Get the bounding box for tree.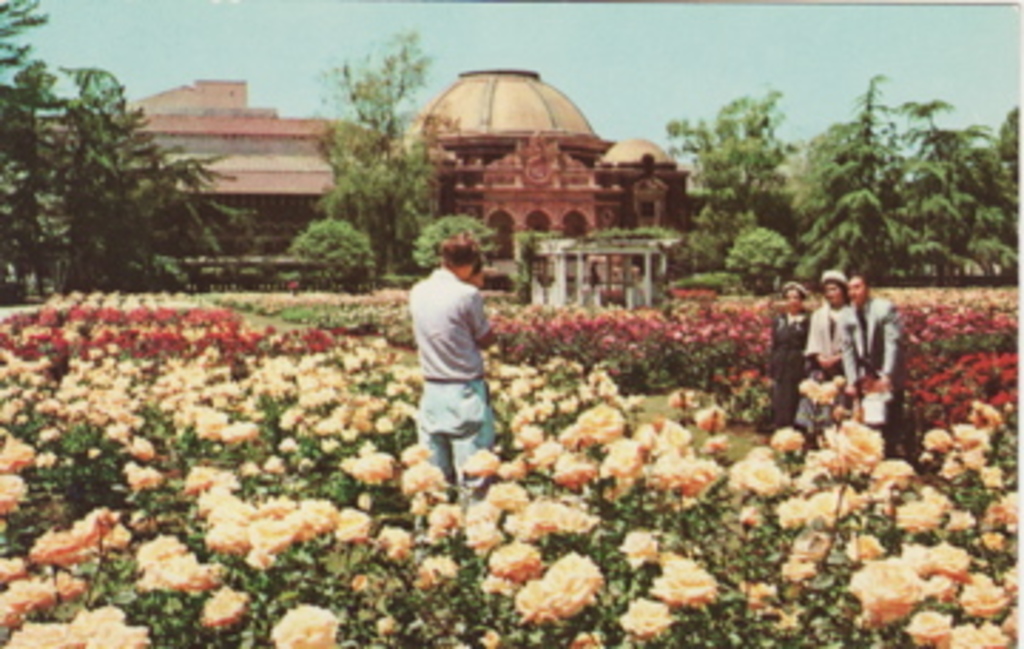
(657, 91, 799, 250).
